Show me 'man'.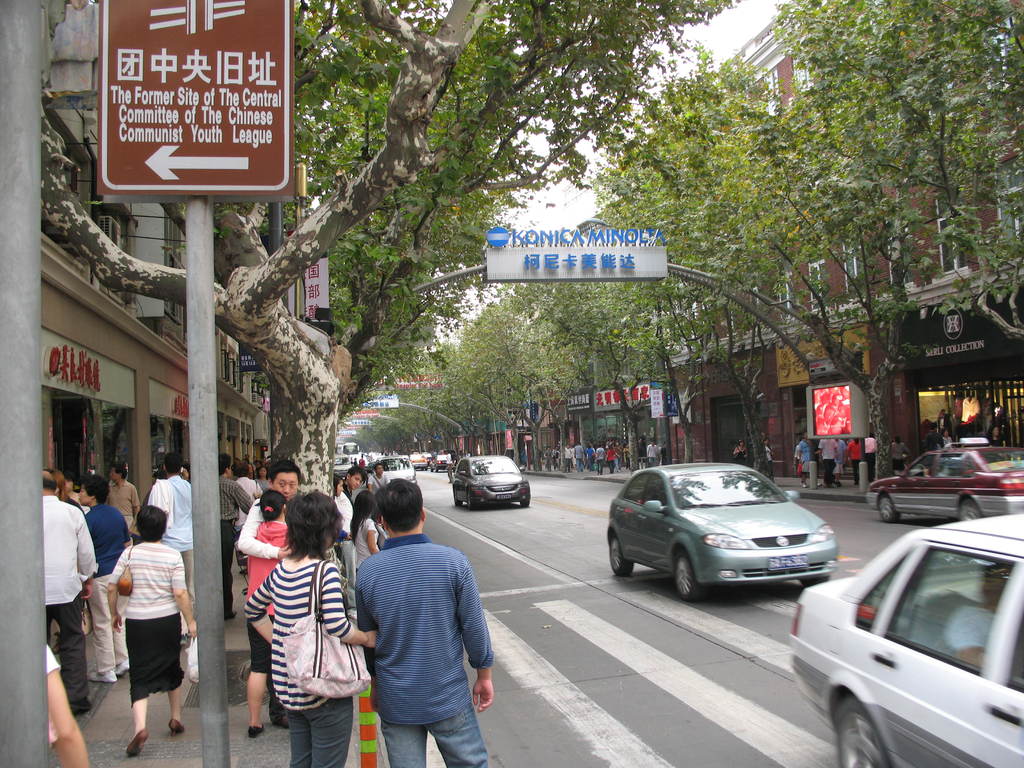
'man' is here: locate(846, 438, 861, 481).
